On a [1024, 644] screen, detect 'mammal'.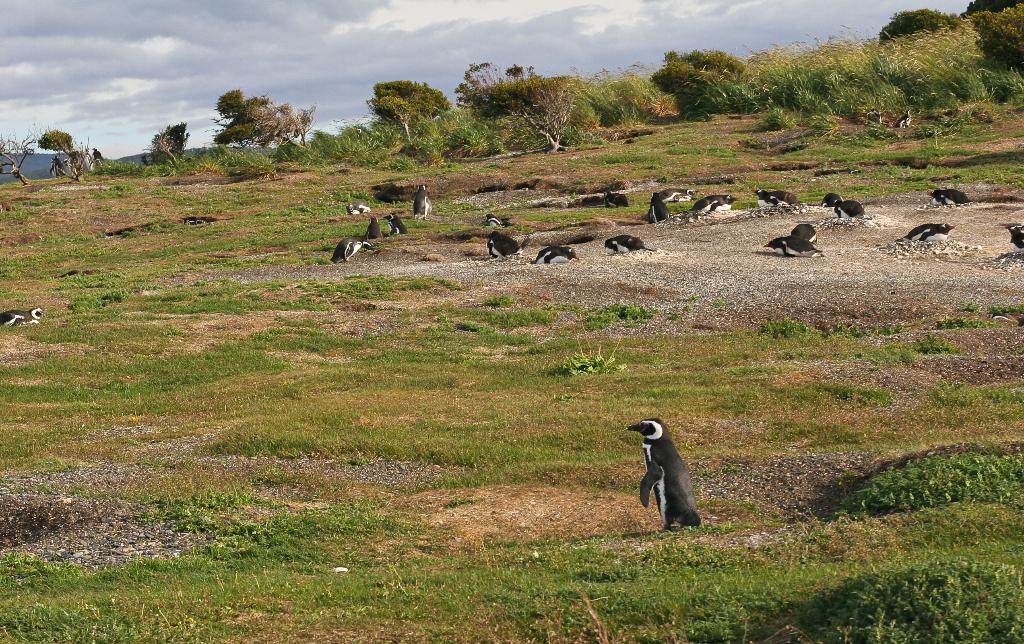
[80,149,93,172].
